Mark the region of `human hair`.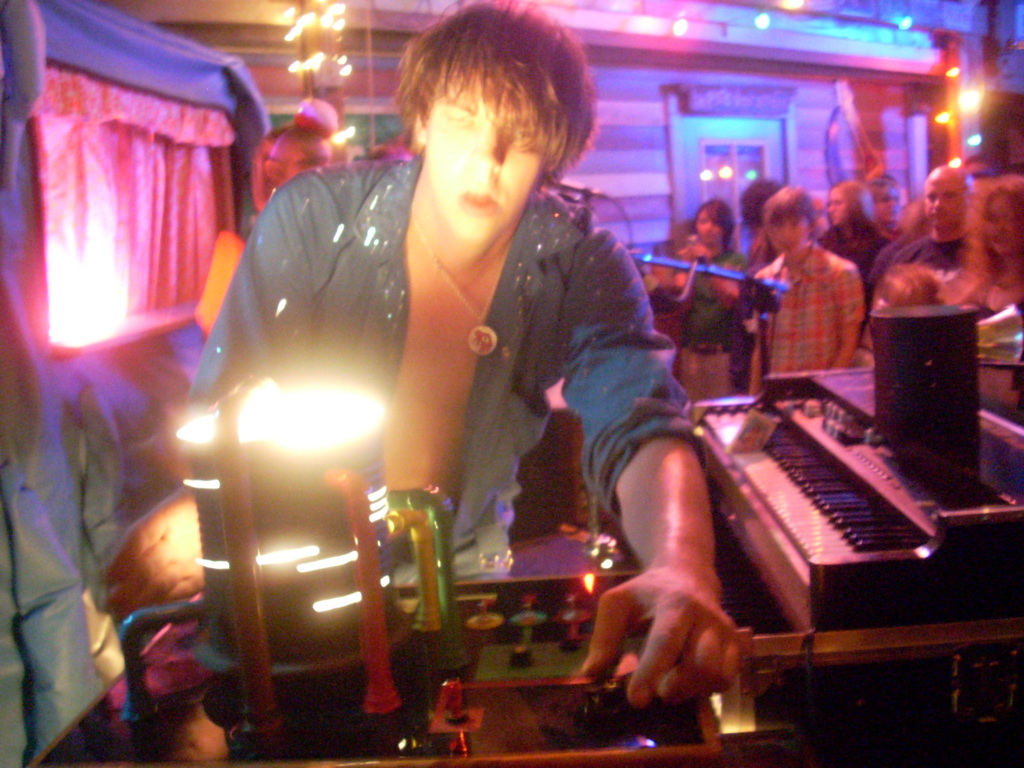
Region: {"x1": 865, "y1": 168, "x2": 909, "y2": 200}.
